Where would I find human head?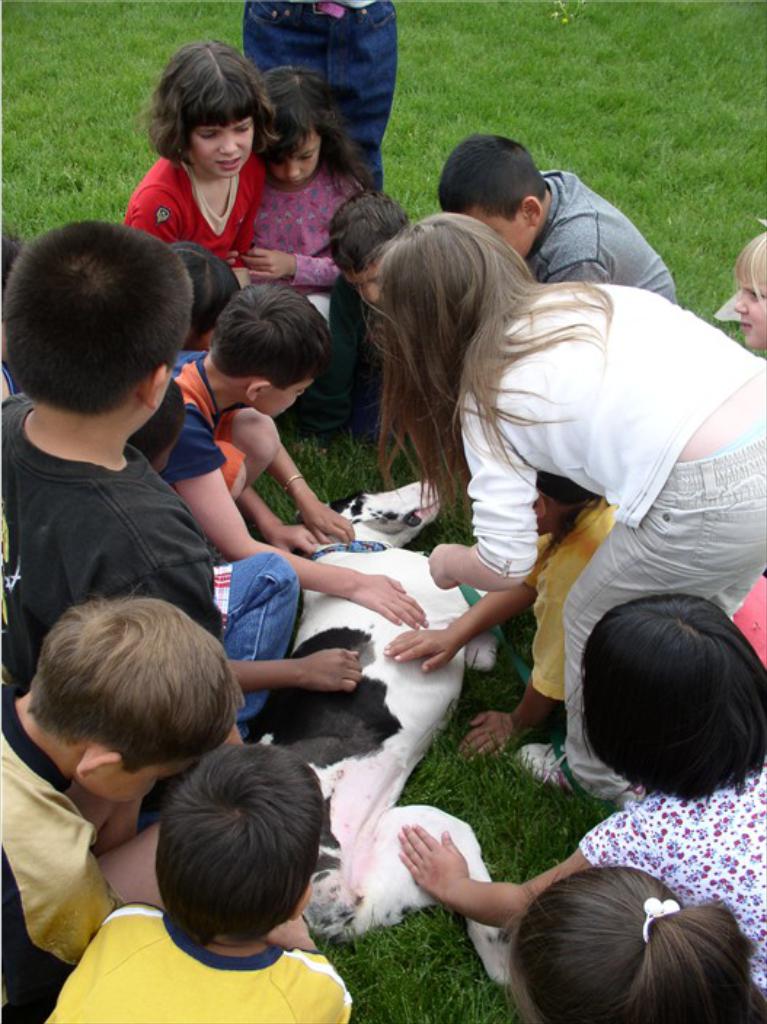
At 148,39,277,179.
